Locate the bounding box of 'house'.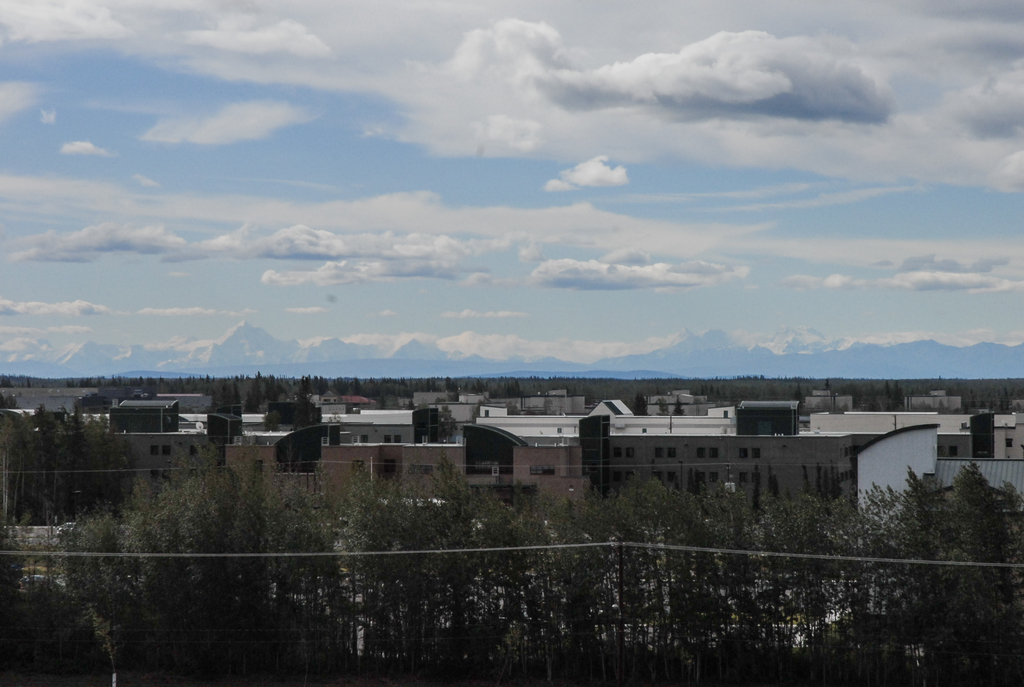
Bounding box: <region>922, 457, 1023, 514</region>.
